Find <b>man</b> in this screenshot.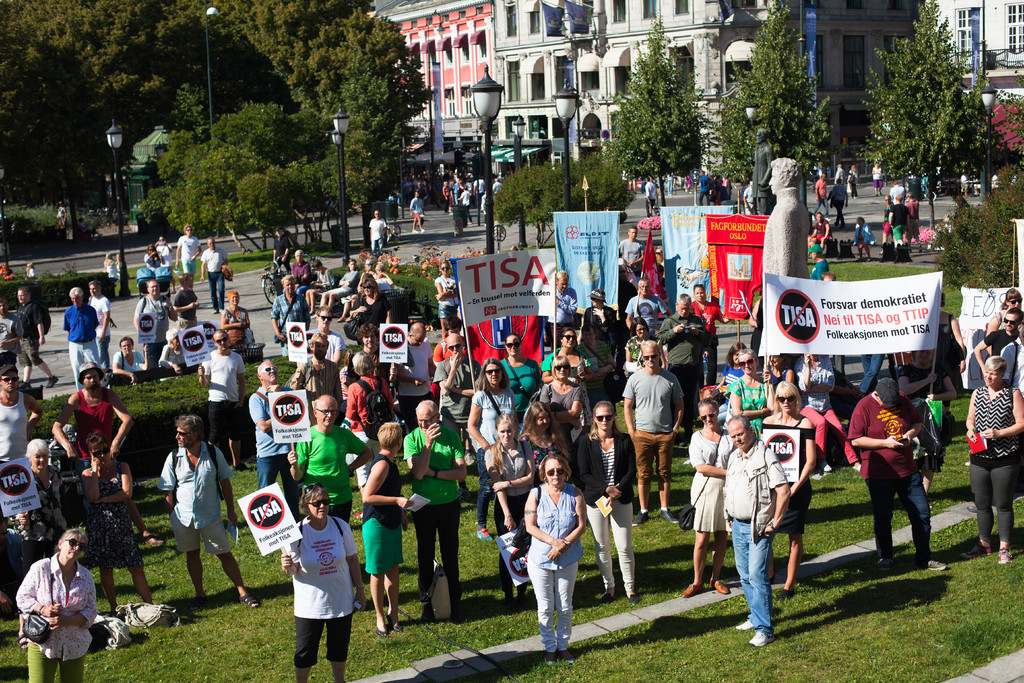
The bounding box for <b>man</b> is 155:413:261:612.
